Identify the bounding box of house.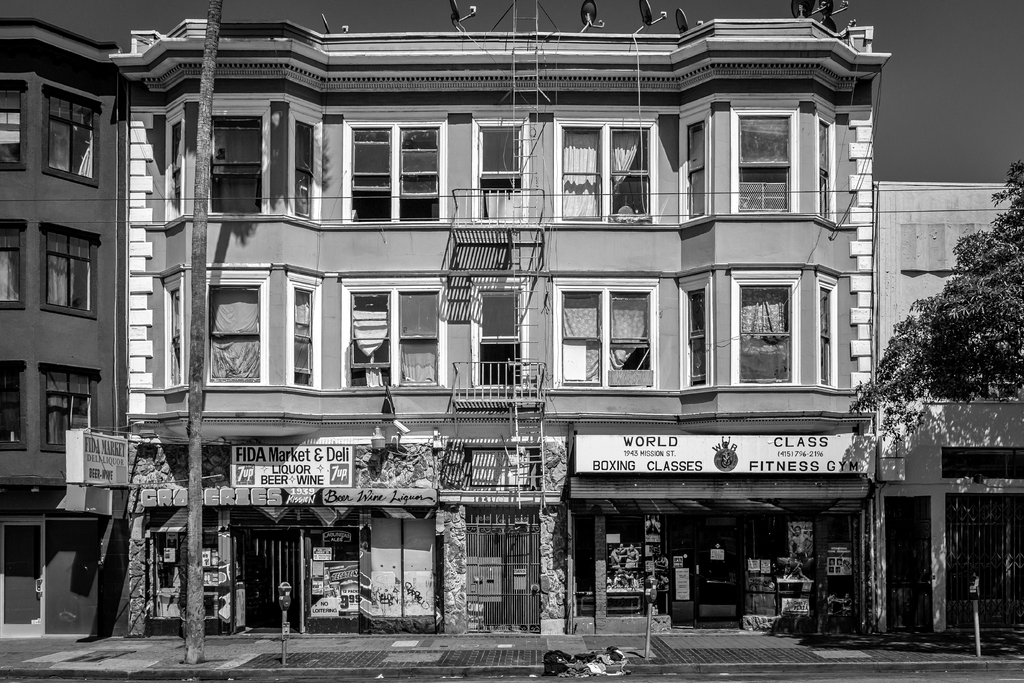
(left=870, top=179, right=1023, bottom=634).
